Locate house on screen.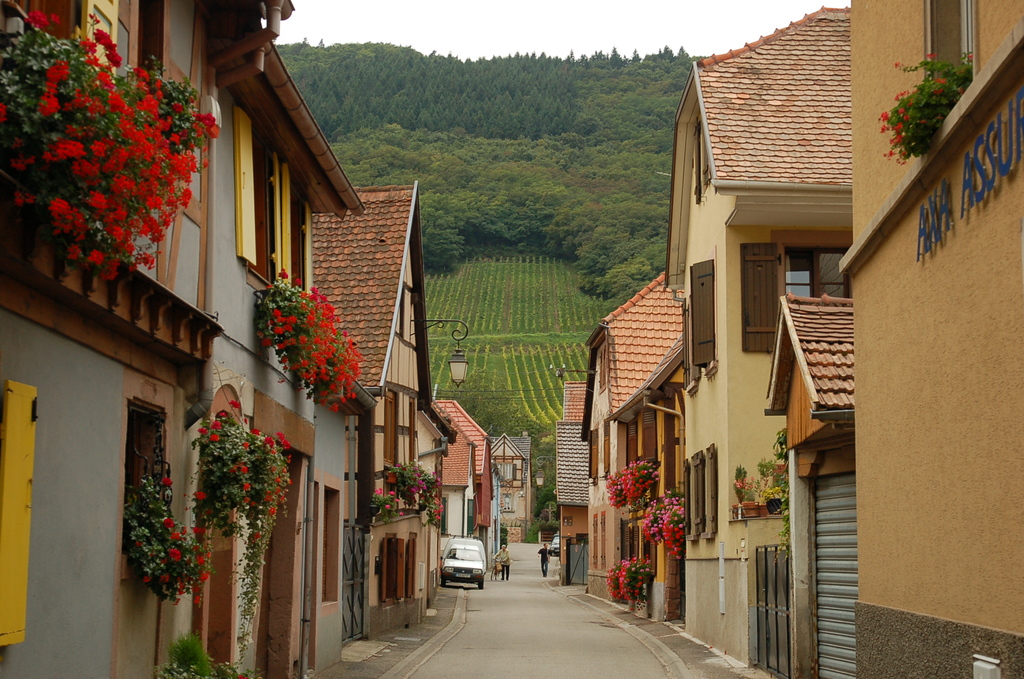
On screen at <region>658, 286, 692, 639</region>.
